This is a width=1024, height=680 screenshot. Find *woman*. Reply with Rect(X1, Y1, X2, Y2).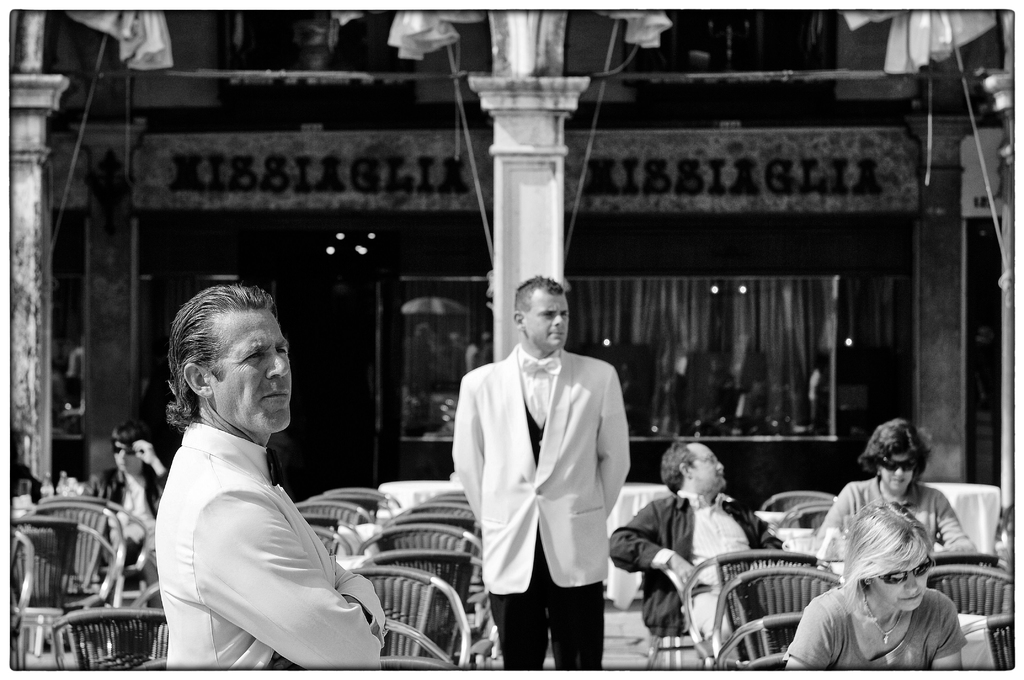
Rect(812, 417, 980, 552).
